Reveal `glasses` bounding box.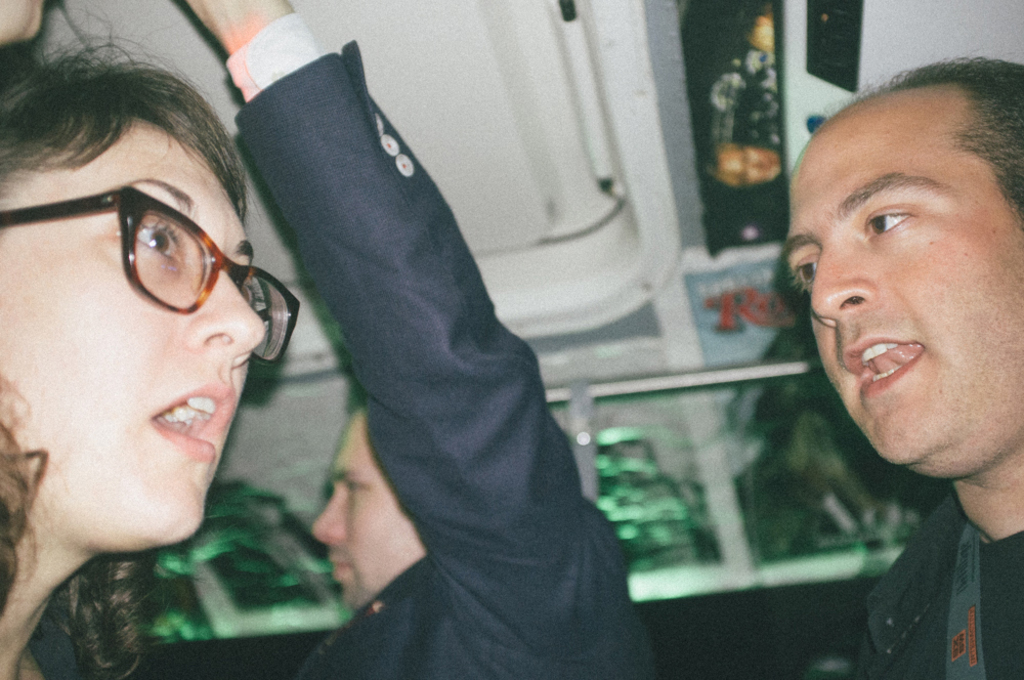
Revealed: {"x1": 18, "y1": 192, "x2": 300, "y2": 362}.
